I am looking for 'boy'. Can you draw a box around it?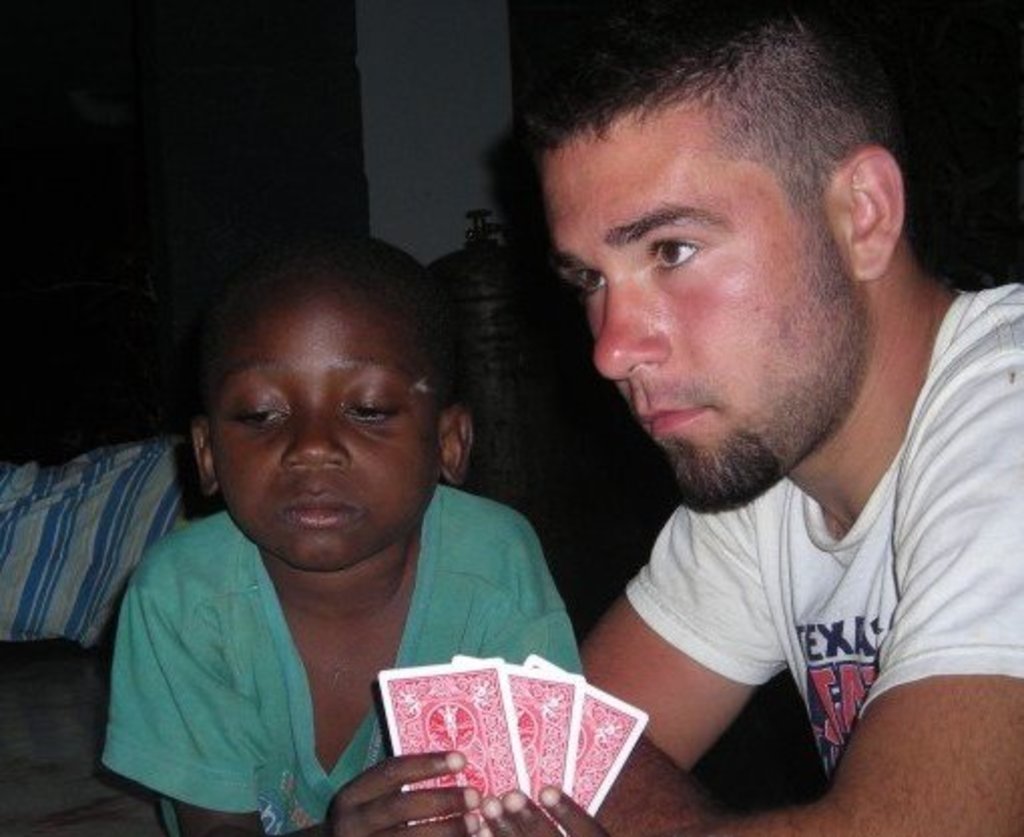
Sure, the bounding box is 98/237/572/823.
